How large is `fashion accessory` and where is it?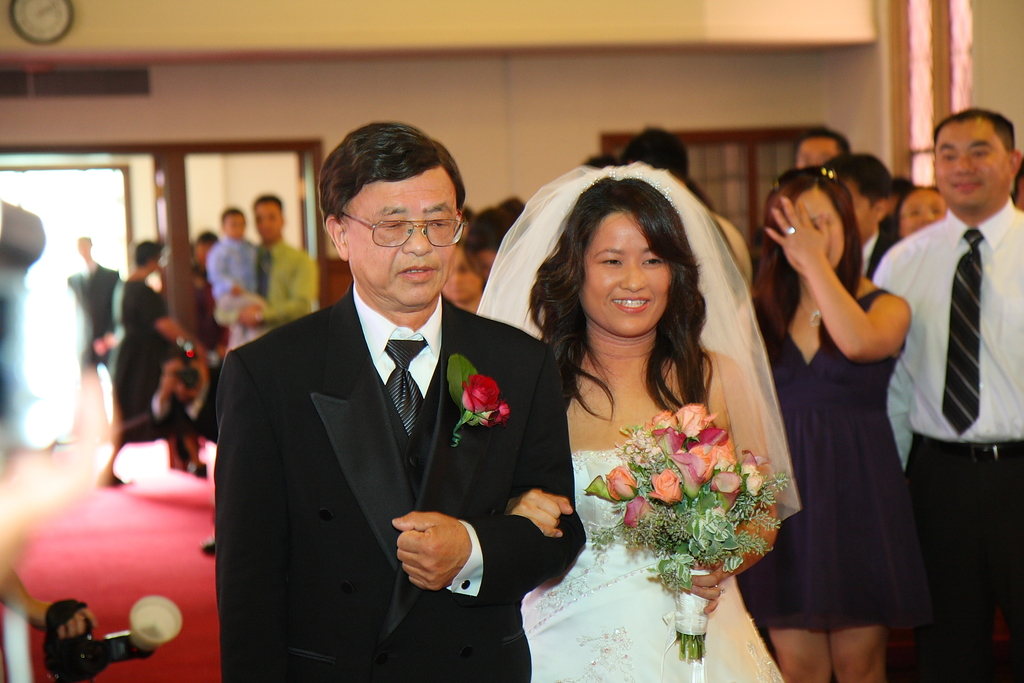
Bounding box: <bbox>913, 428, 1023, 469</bbox>.
